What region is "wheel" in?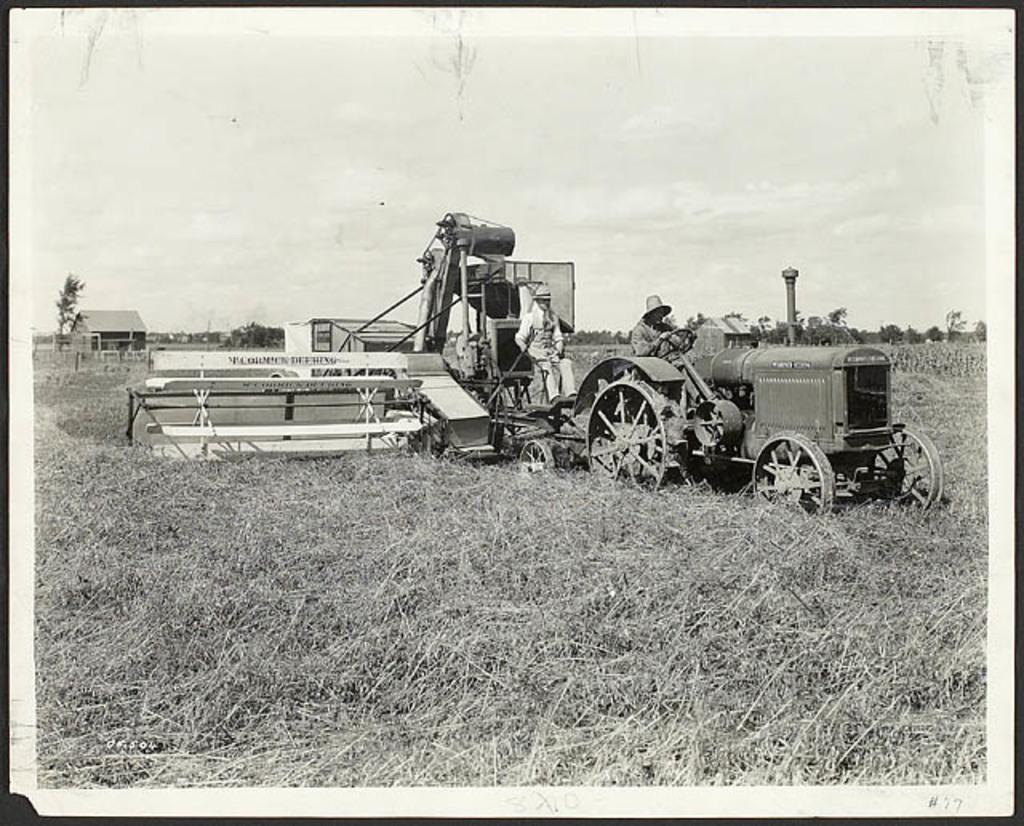
[870,419,949,515].
